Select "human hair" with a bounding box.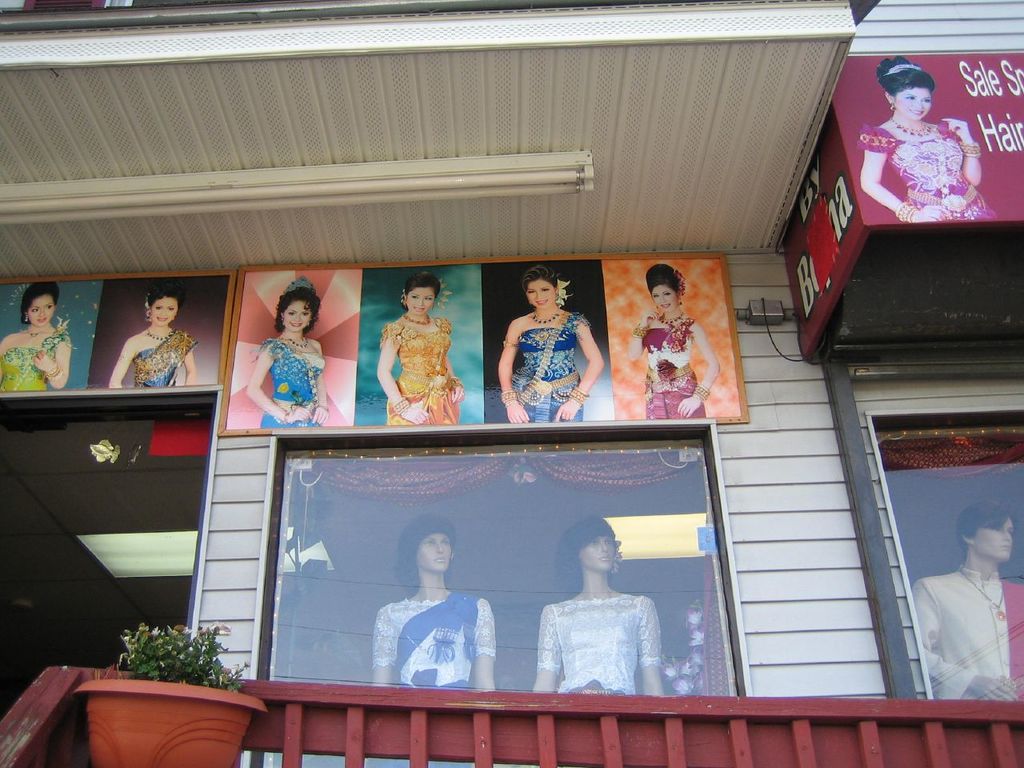
locate(398, 270, 442, 312).
